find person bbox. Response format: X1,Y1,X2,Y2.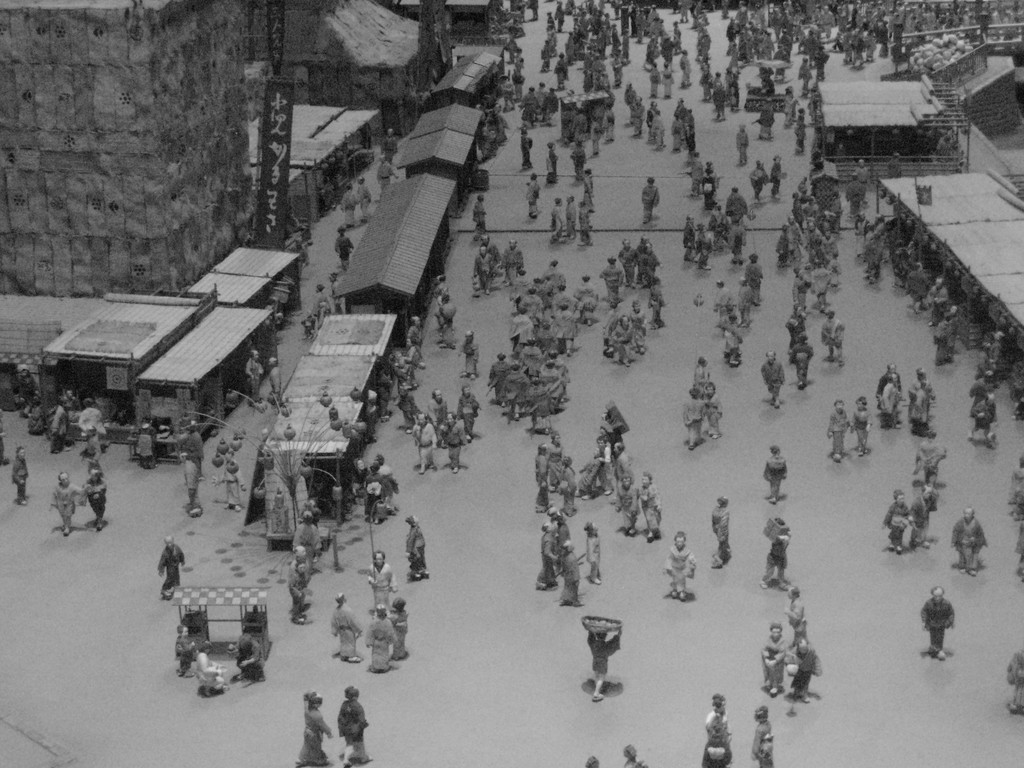
77,395,104,454.
